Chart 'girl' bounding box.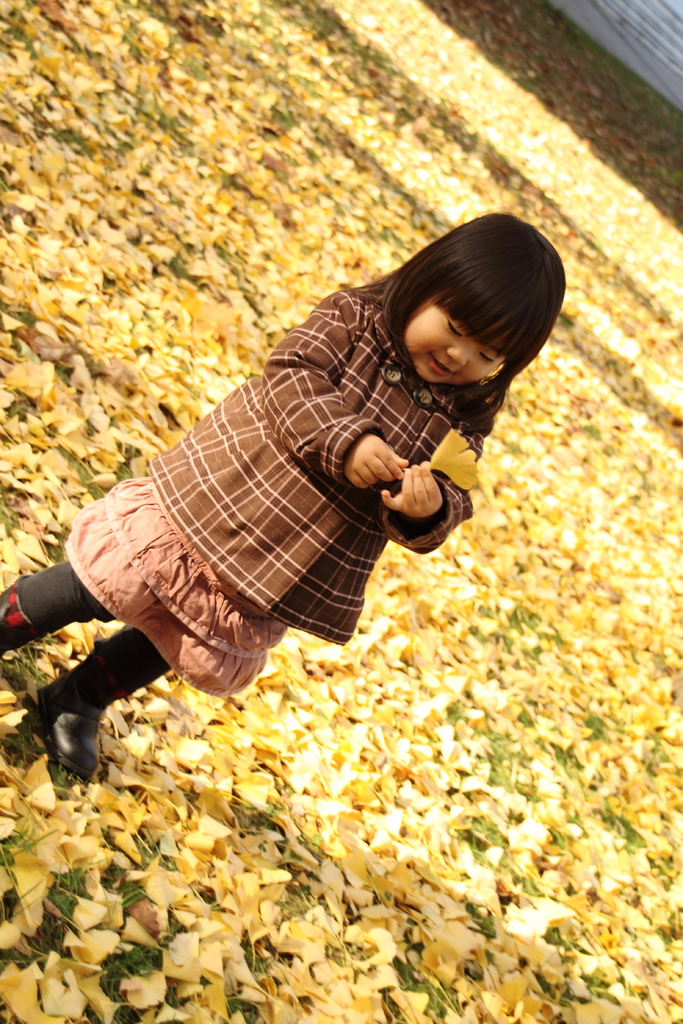
Charted: <bbox>0, 209, 566, 776</bbox>.
